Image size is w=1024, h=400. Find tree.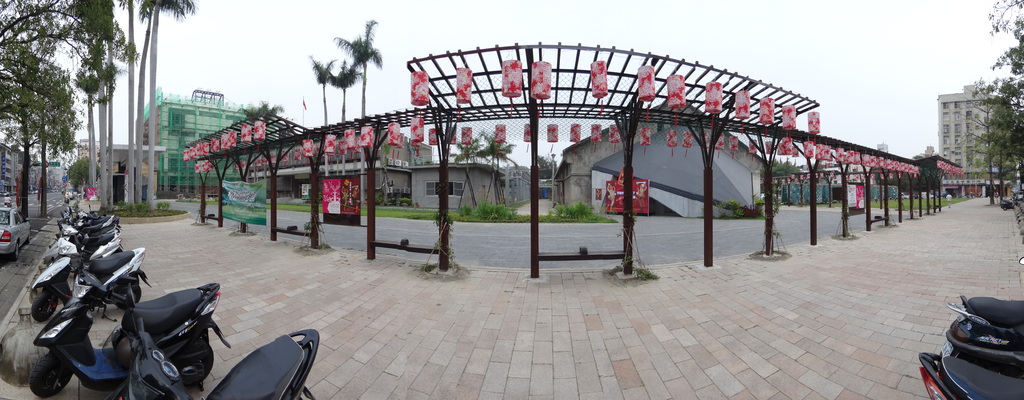
select_region(0, 0, 95, 147).
